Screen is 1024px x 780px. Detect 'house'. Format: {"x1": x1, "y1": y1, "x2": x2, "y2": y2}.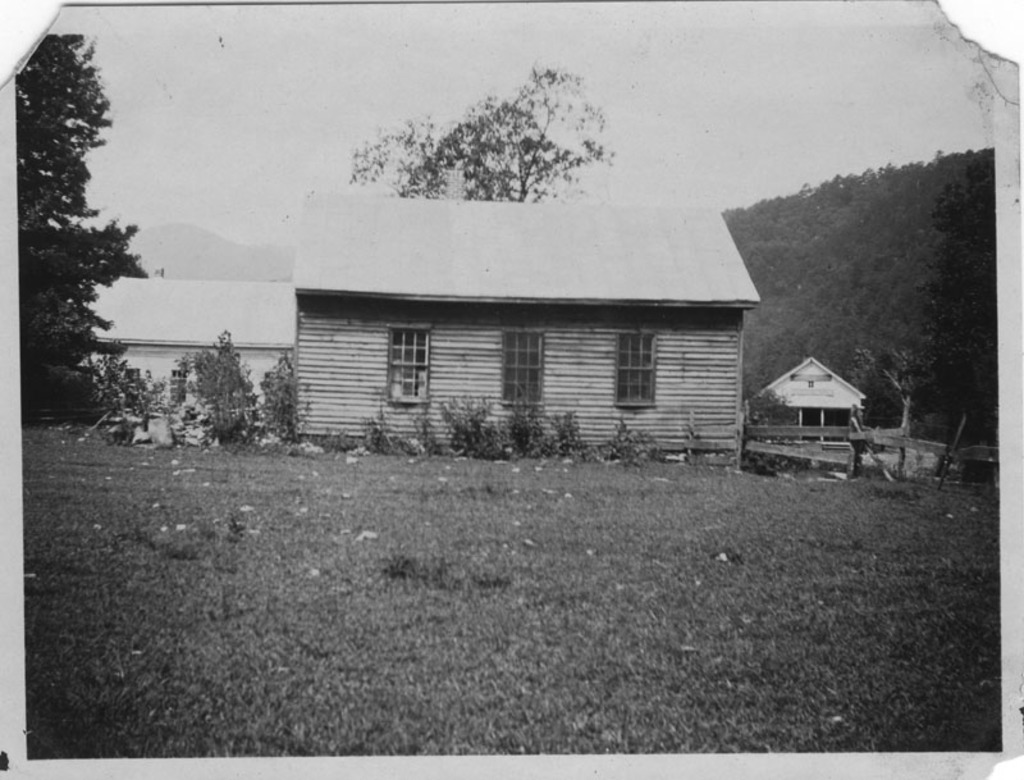
{"x1": 765, "y1": 353, "x2": 872, "y2": 425}.
